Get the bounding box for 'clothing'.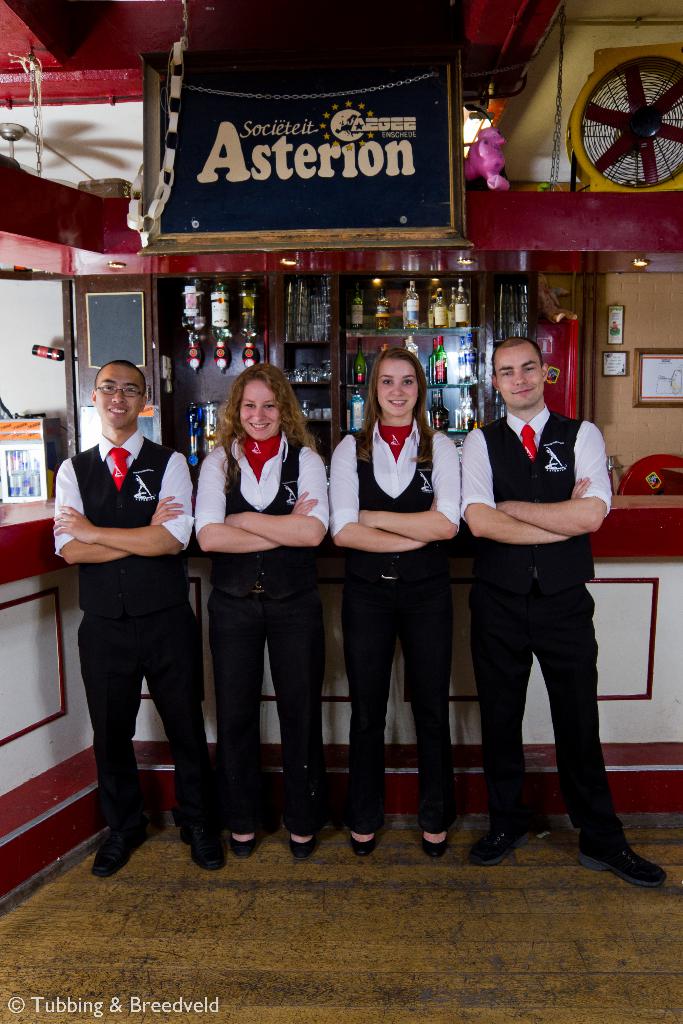
193/430/336/827.
